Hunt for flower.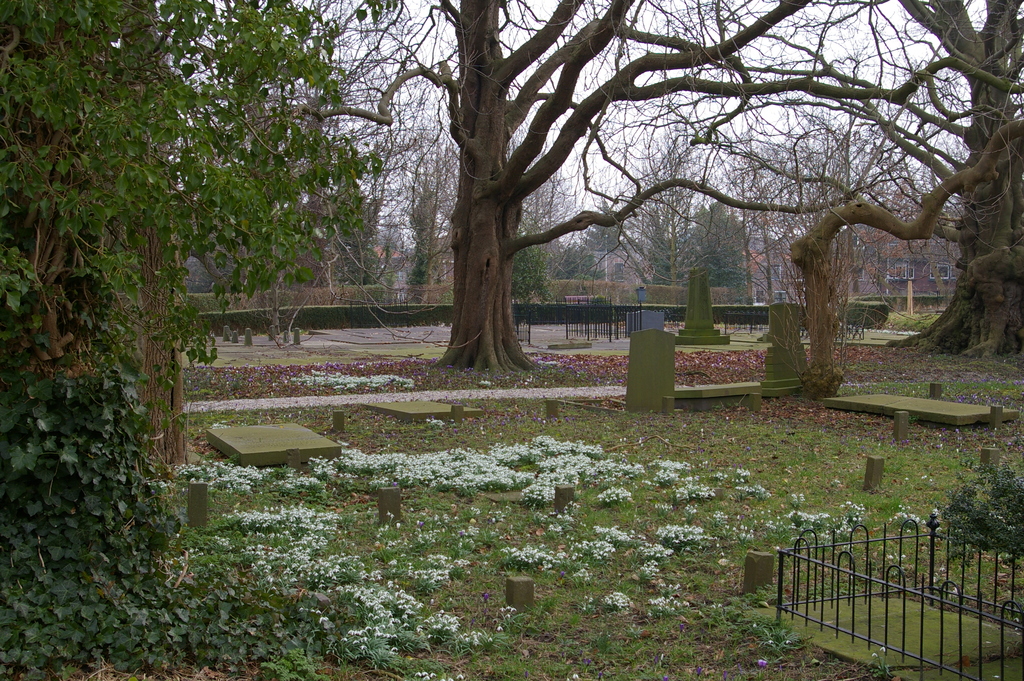
Hunted down at rect(756, 659, 768, 668).
